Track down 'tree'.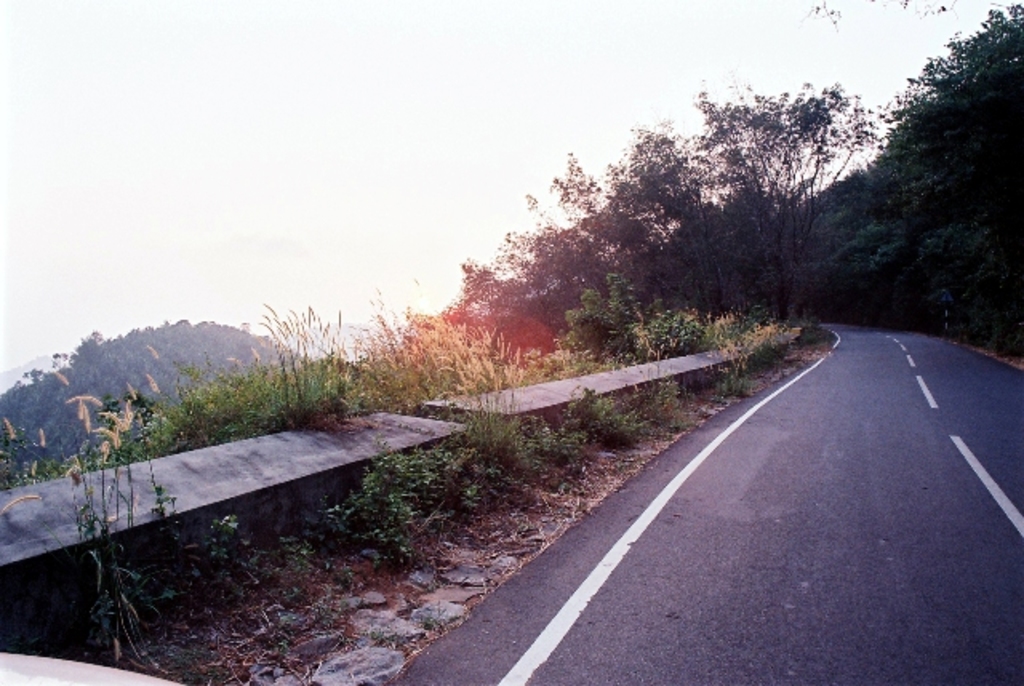
Tracked to pyautogui.locateOnScreen(546, 78, 898, 347).
